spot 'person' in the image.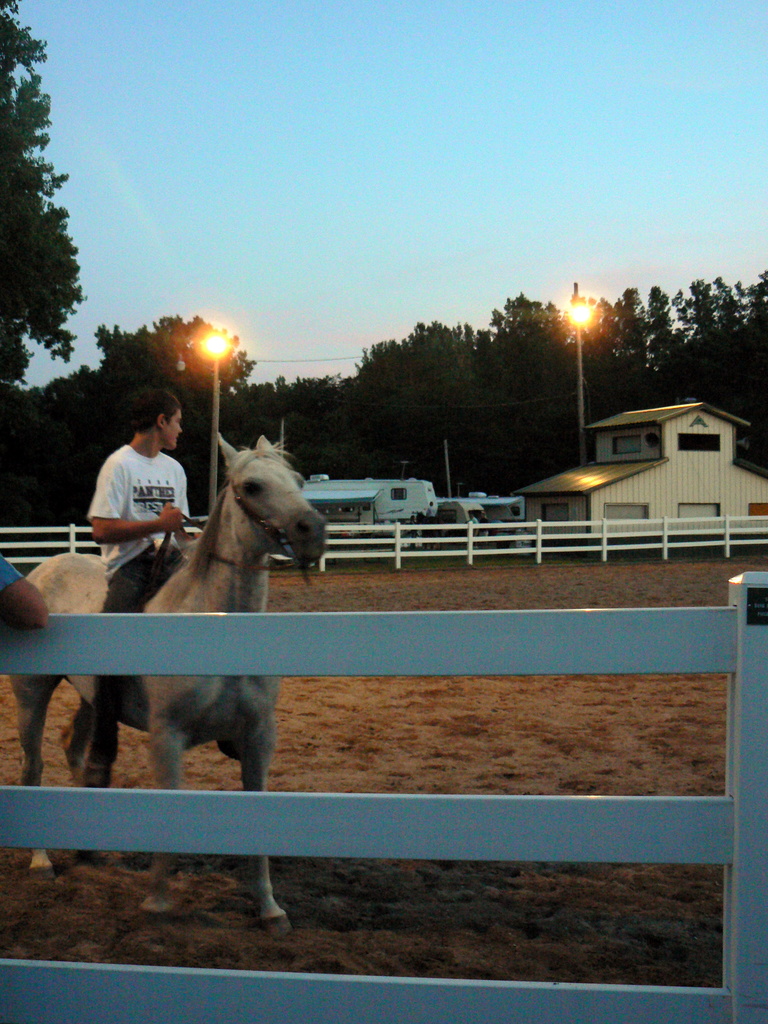
'person' found at BBox(0, 559, 50, 631).
